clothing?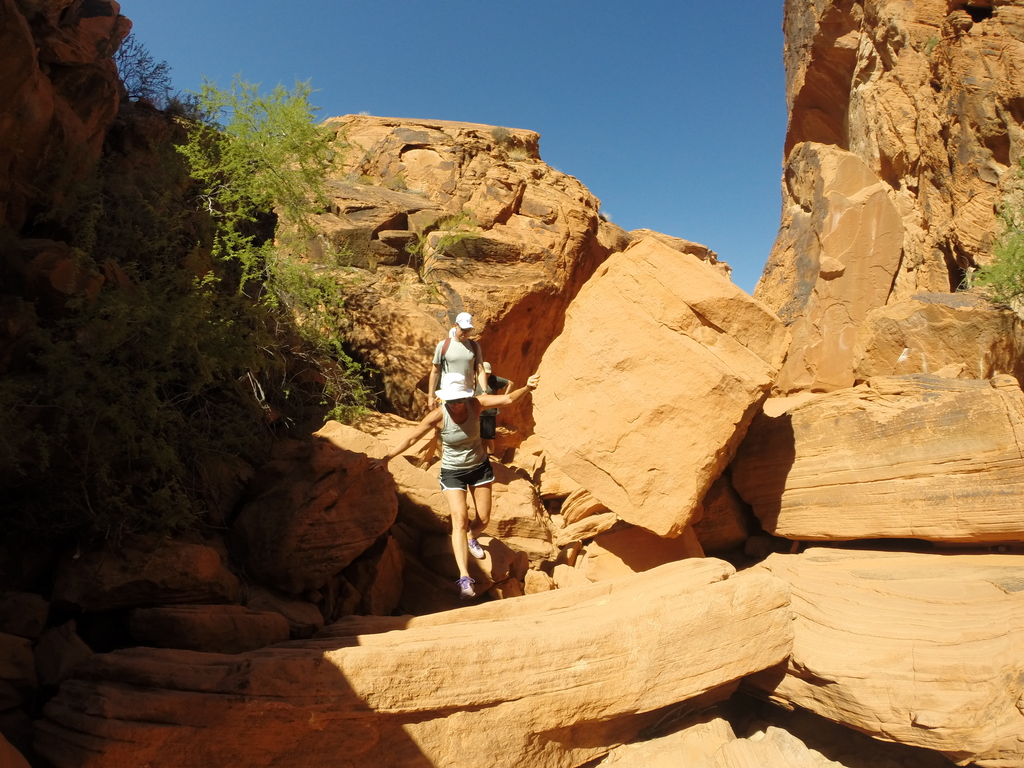
select_region(430, 339, 480, 395)
